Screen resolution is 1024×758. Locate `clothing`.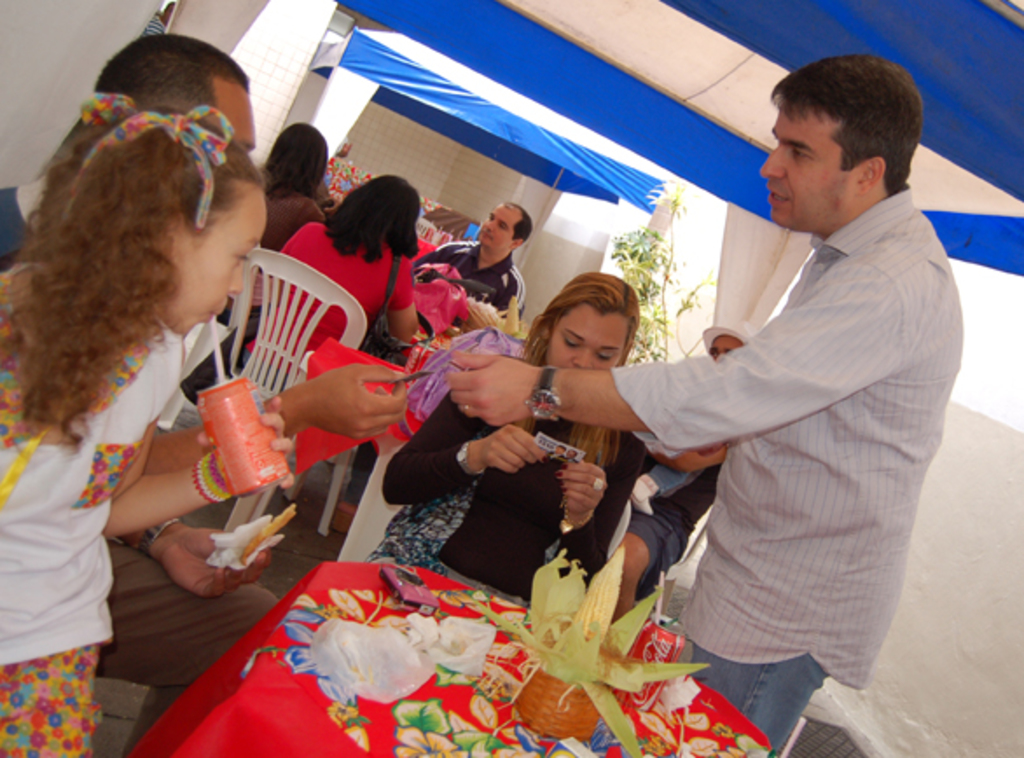
(left=0, top=330, right=187, bottom=756).
